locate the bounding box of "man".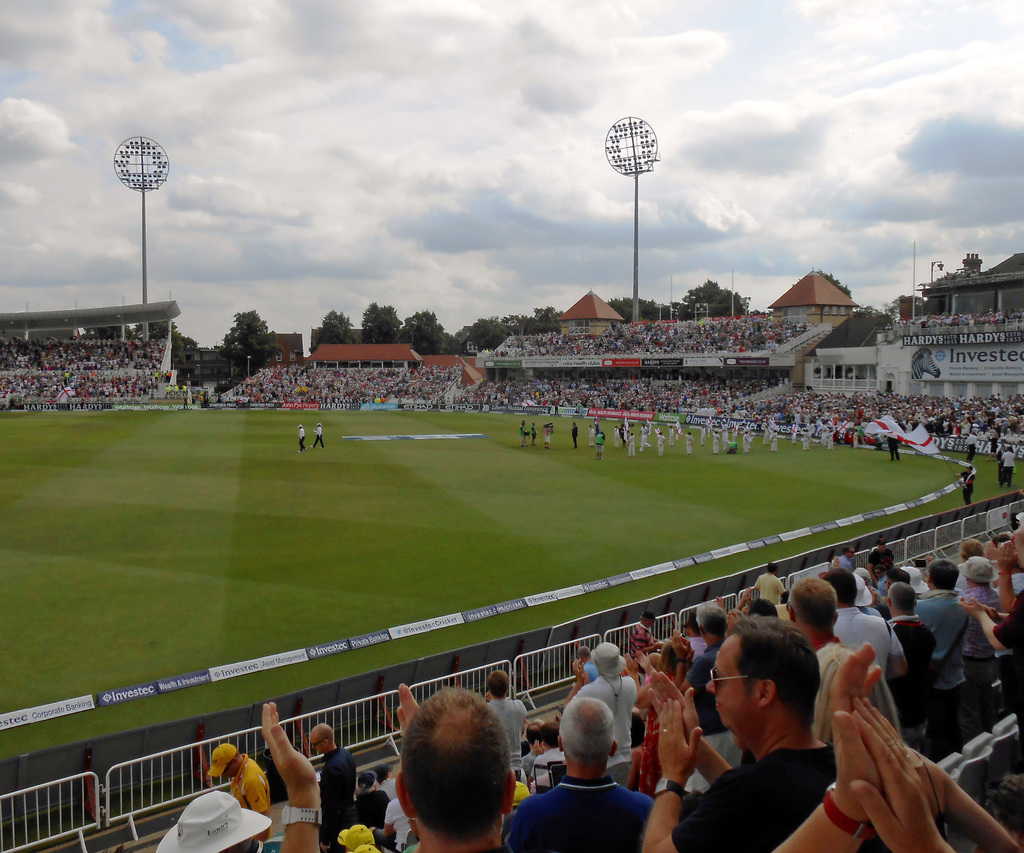
Bounding box: Rect(784, 577, 906, 744).
